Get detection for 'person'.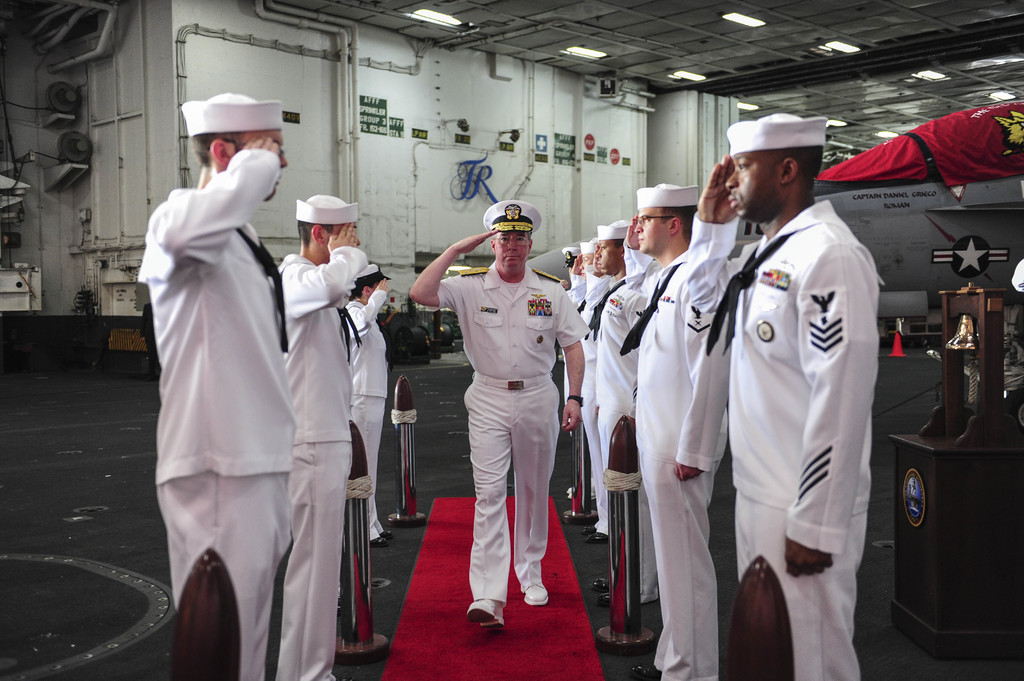
Detection: [left=136, top=92, right=301, bottom=680].
